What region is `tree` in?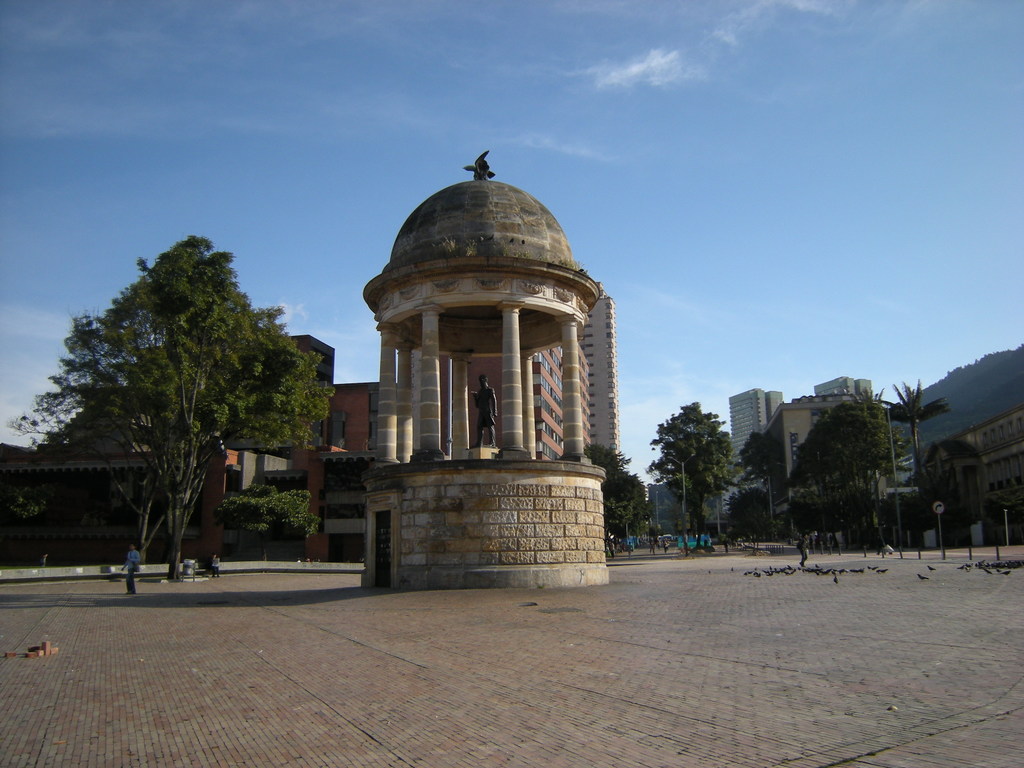
box=[847, 384, 887, 415].
